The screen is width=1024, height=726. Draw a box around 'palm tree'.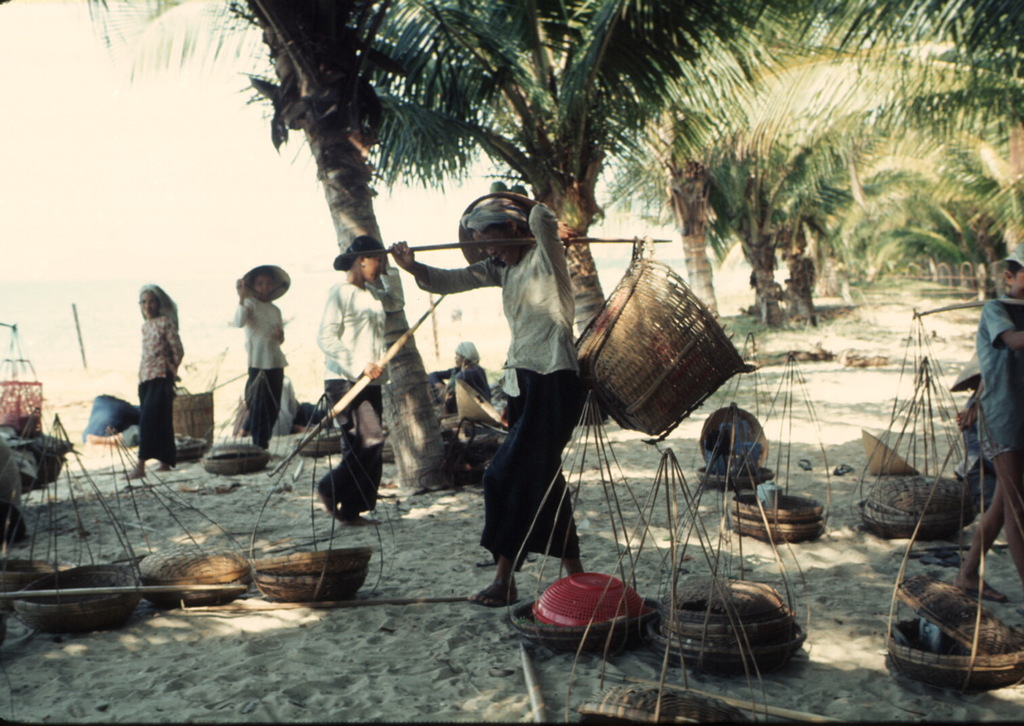
left=67, top=0, right=766, bottom=494.
